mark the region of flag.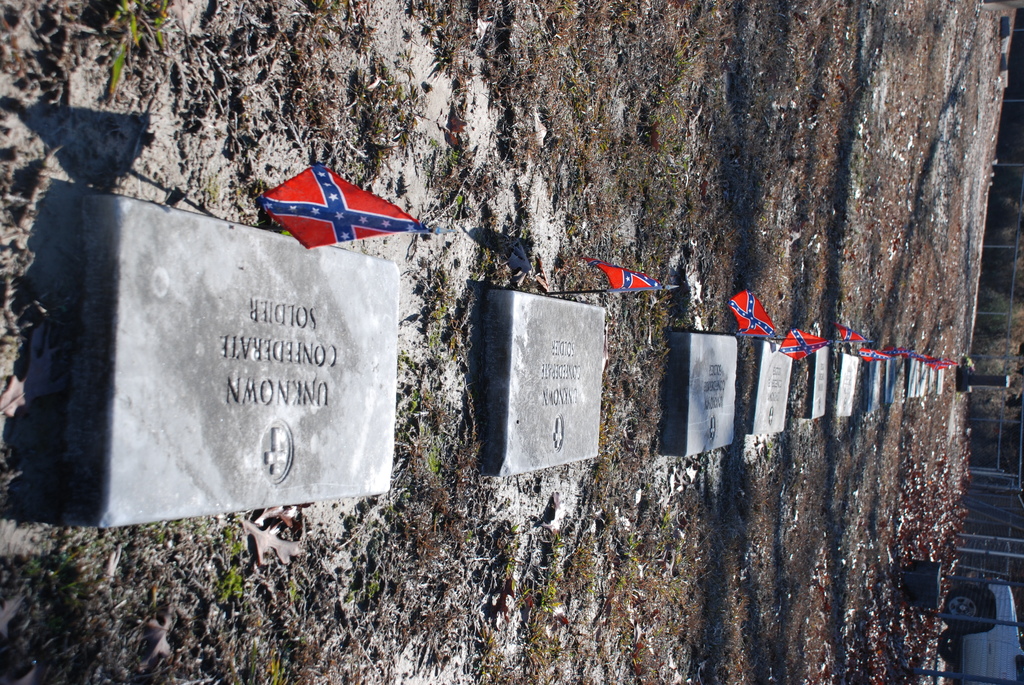
Region: 817,318,873,345.
